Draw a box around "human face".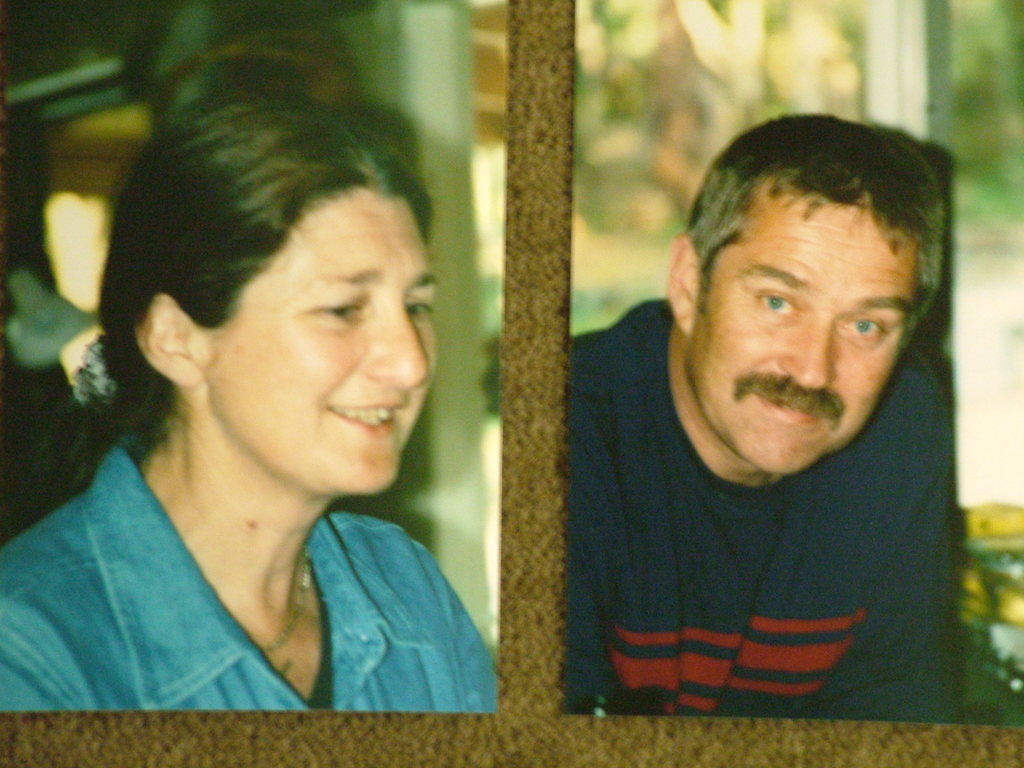
686/193/911/476.
